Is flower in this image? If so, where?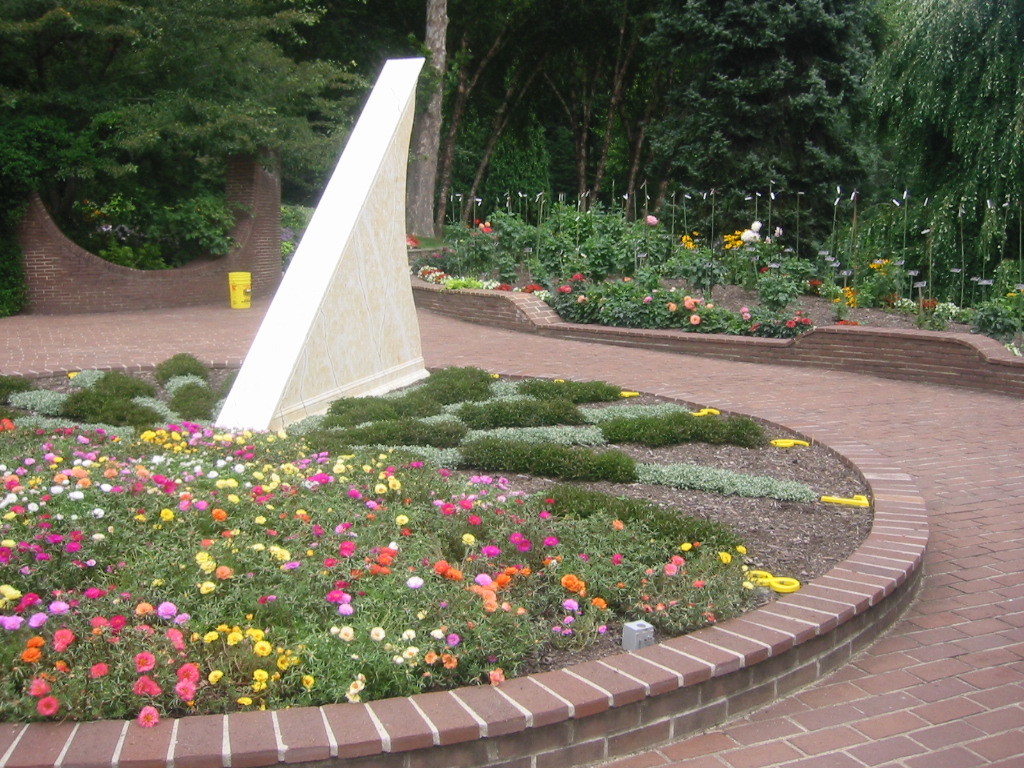
Yes, at (423, 651, 434, 664).
